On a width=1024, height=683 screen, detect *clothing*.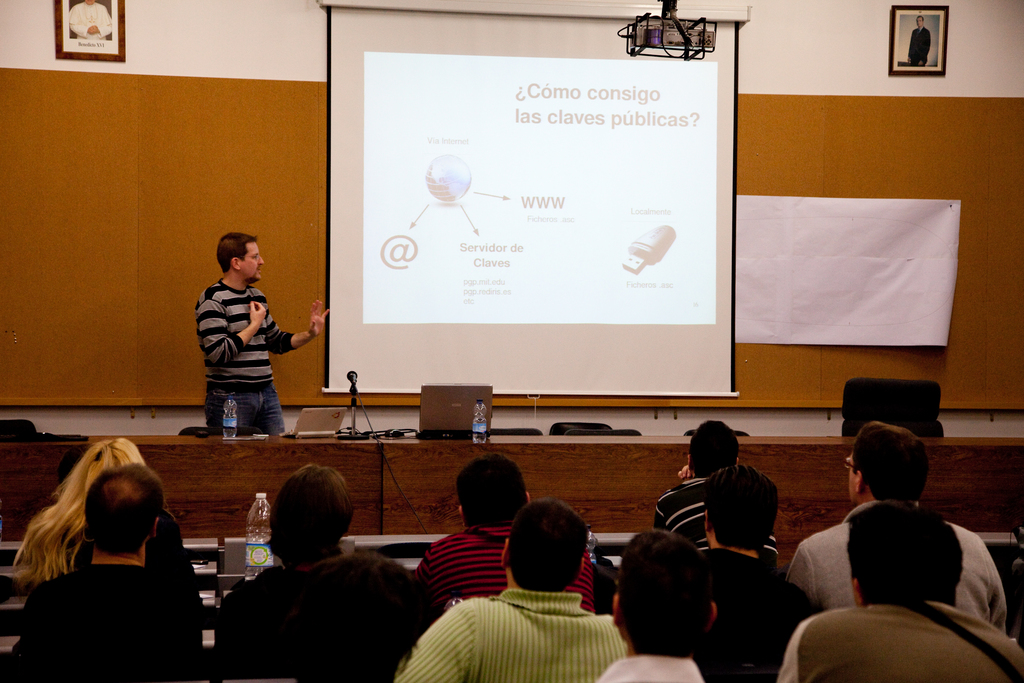
{"left": 196, "top": 279, "right": 296, "bottom": 434}.
